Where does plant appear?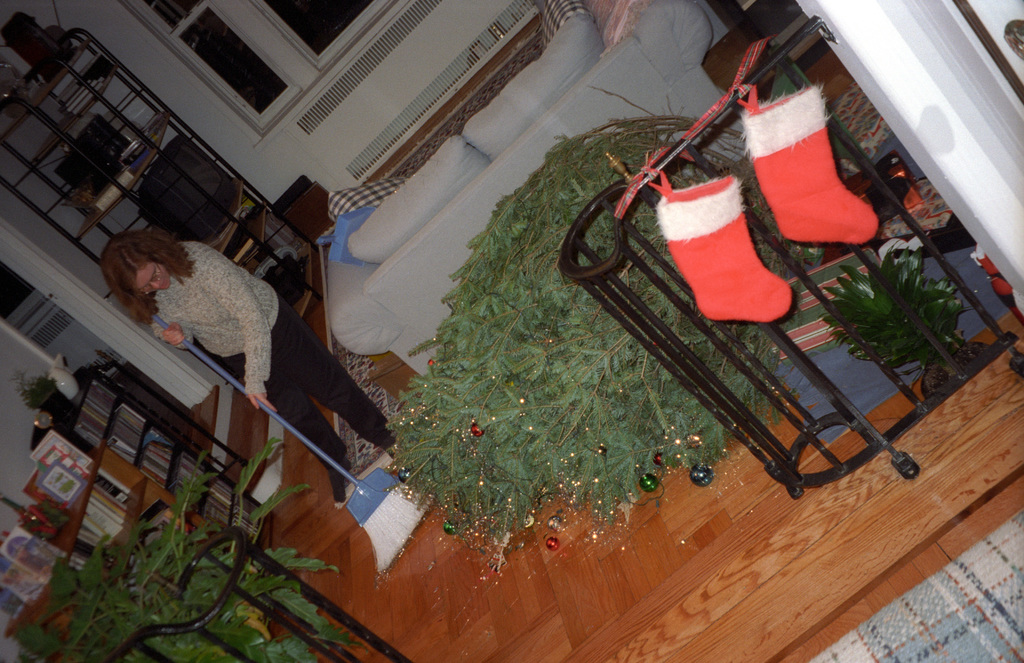
Appears at crop(1, 451, 355, 662).
